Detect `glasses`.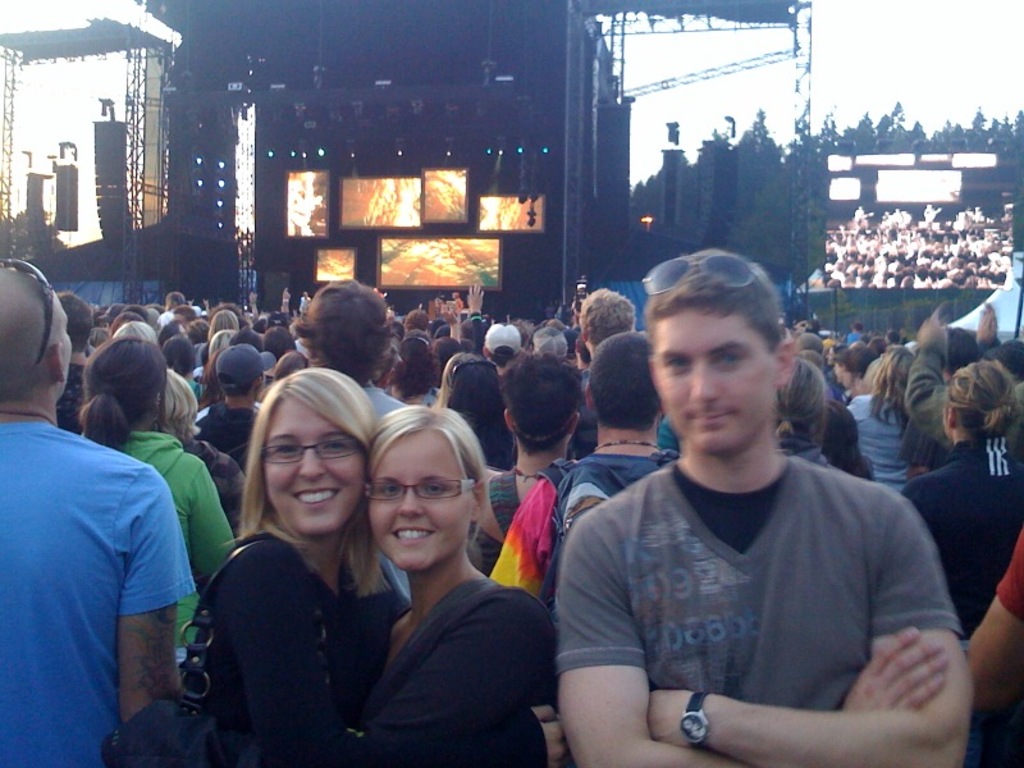
Detected at {"left": 360, "top": 474, "right": 481, "bottom": 499}.
